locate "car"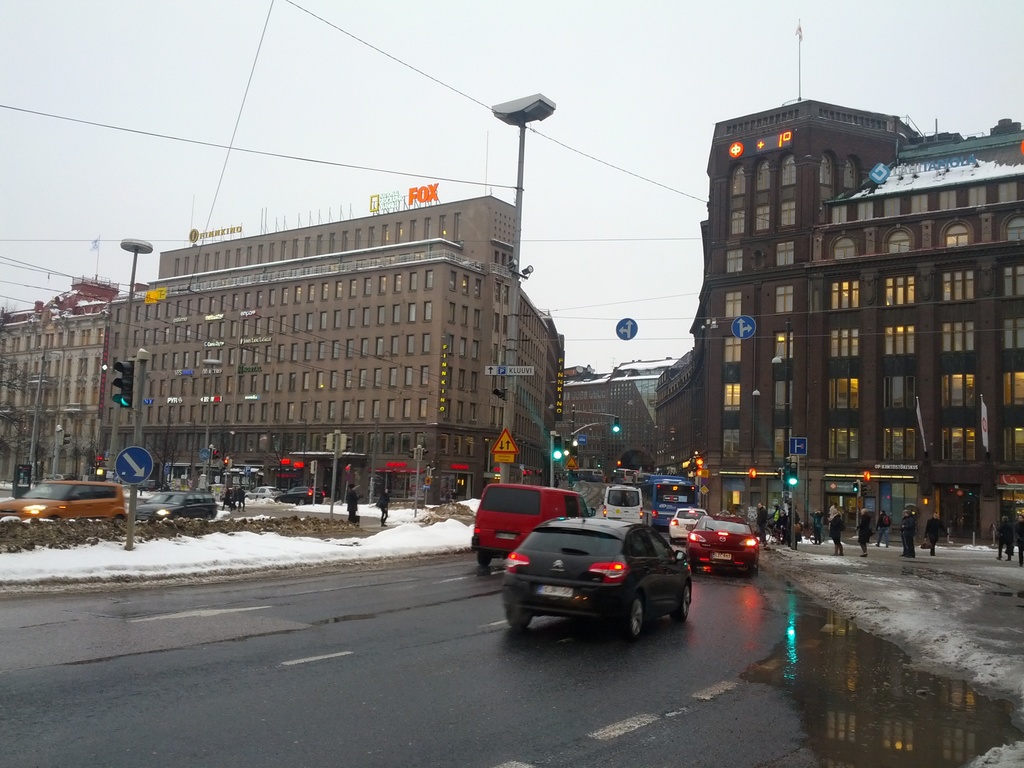
BBox(0, 476, 129, 527)
